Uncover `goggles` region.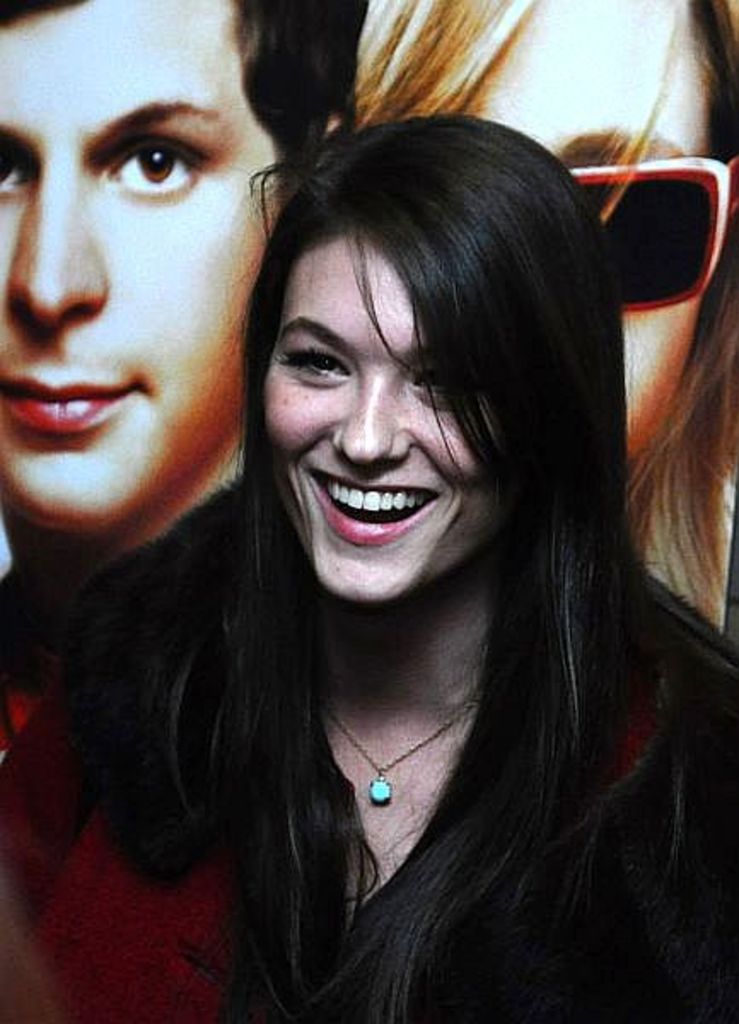
Uncovered: [x1=567, y1=150, x2=737, y2=311].
